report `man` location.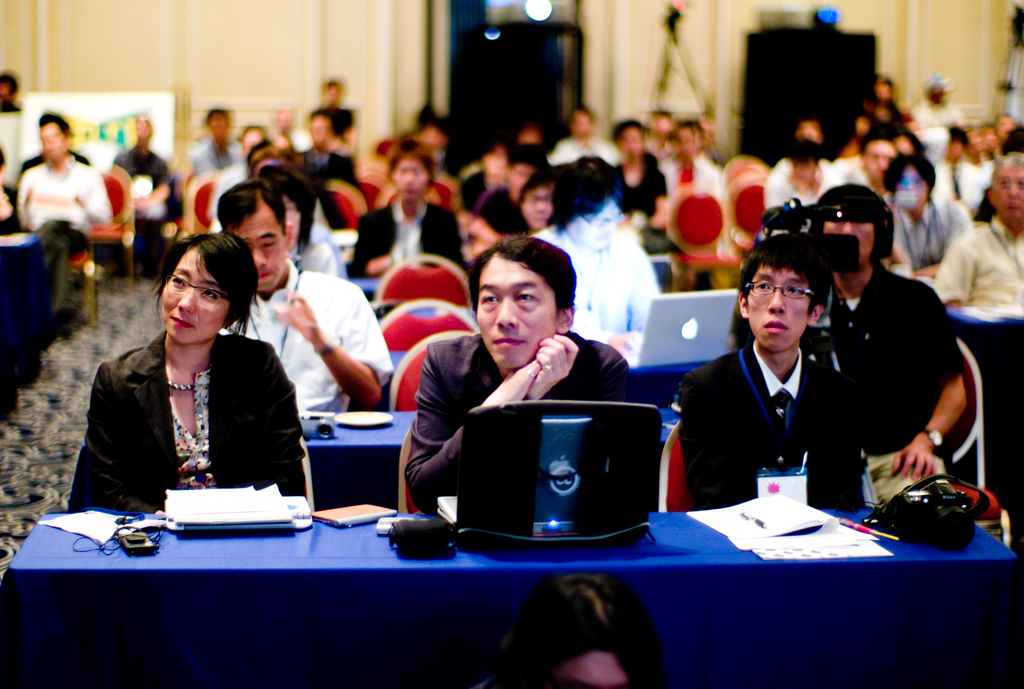
Report: 405/235/632/512.
